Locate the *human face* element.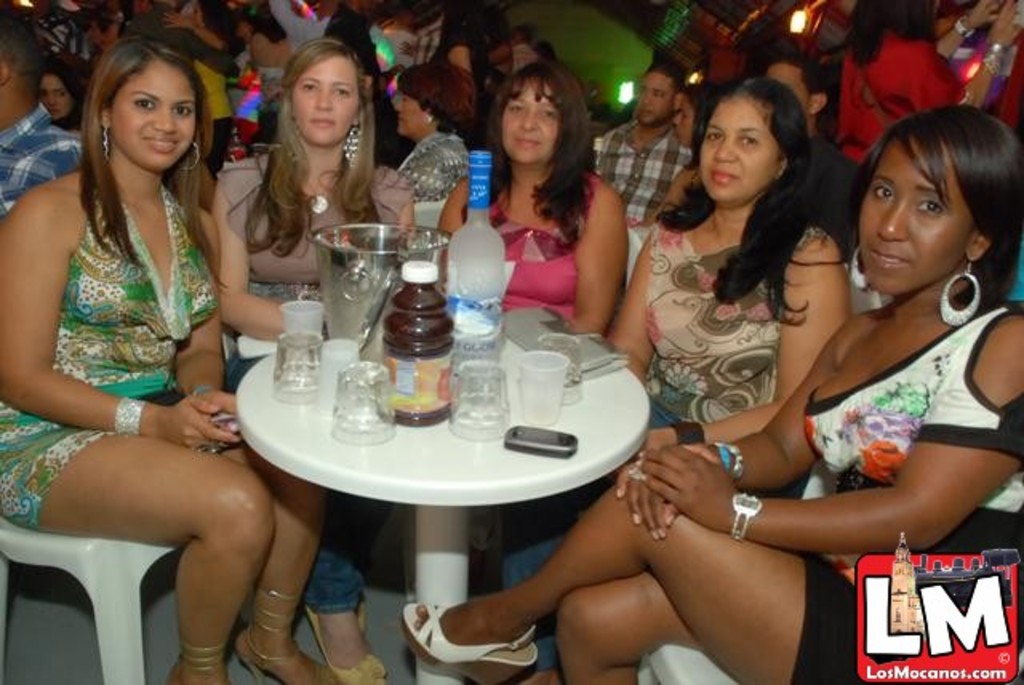
Element bbox: bbox(867, 147, 965, 285).
